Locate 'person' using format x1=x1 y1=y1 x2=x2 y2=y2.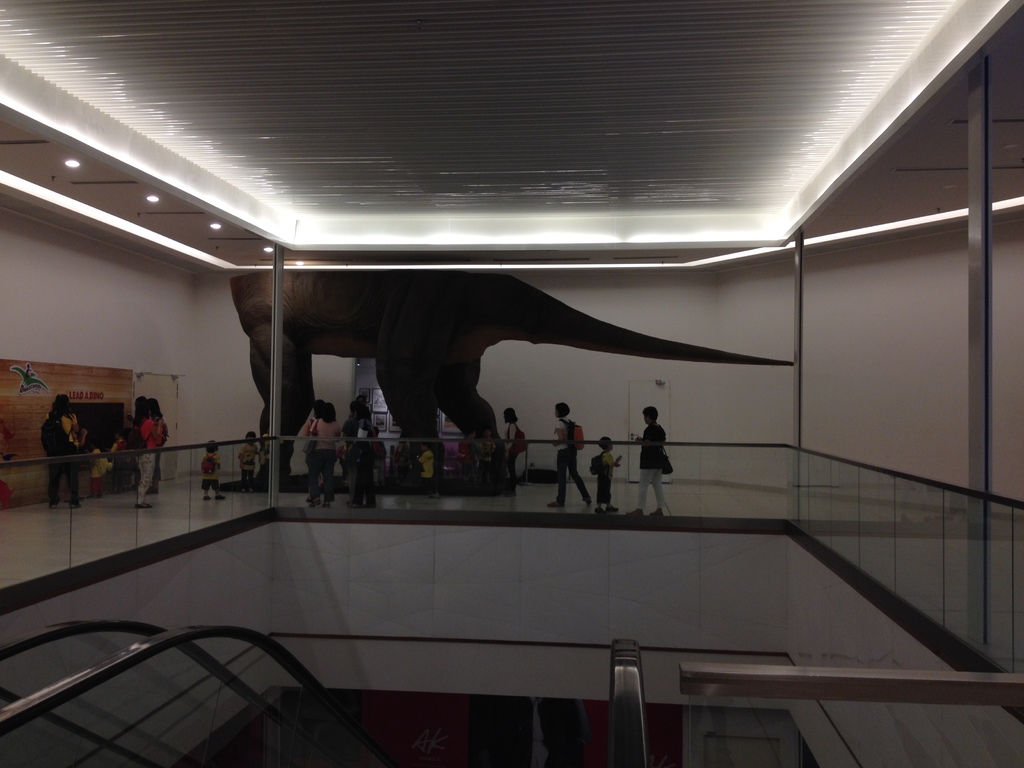
x1=309 y1=404 x2=321 y2=452.
